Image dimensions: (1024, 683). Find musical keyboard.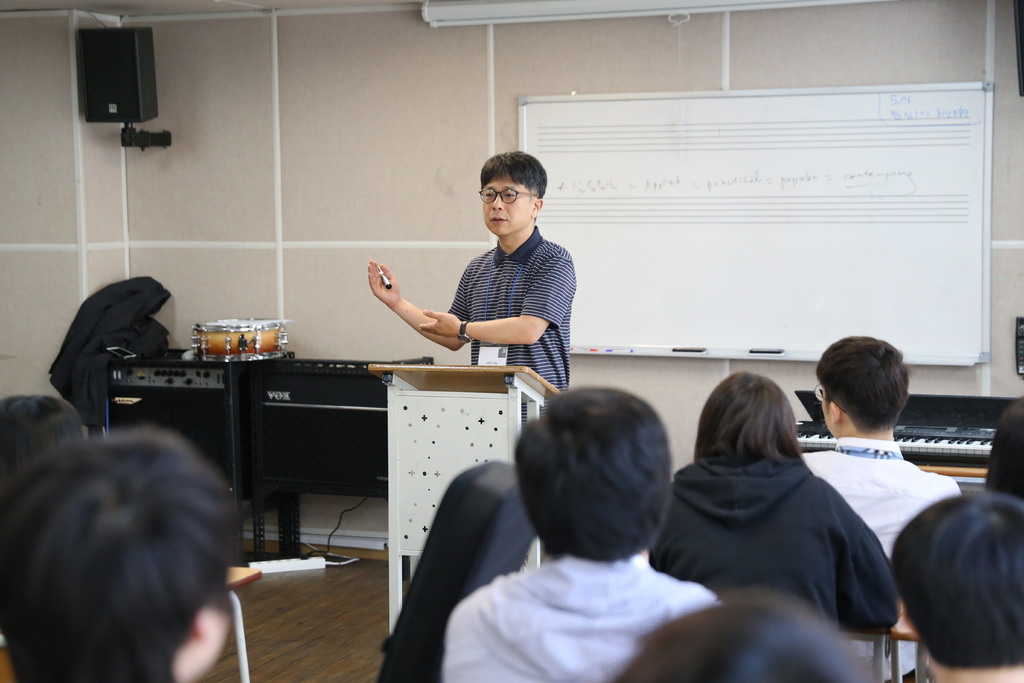
Rect(783, 390, 1023, 475).
